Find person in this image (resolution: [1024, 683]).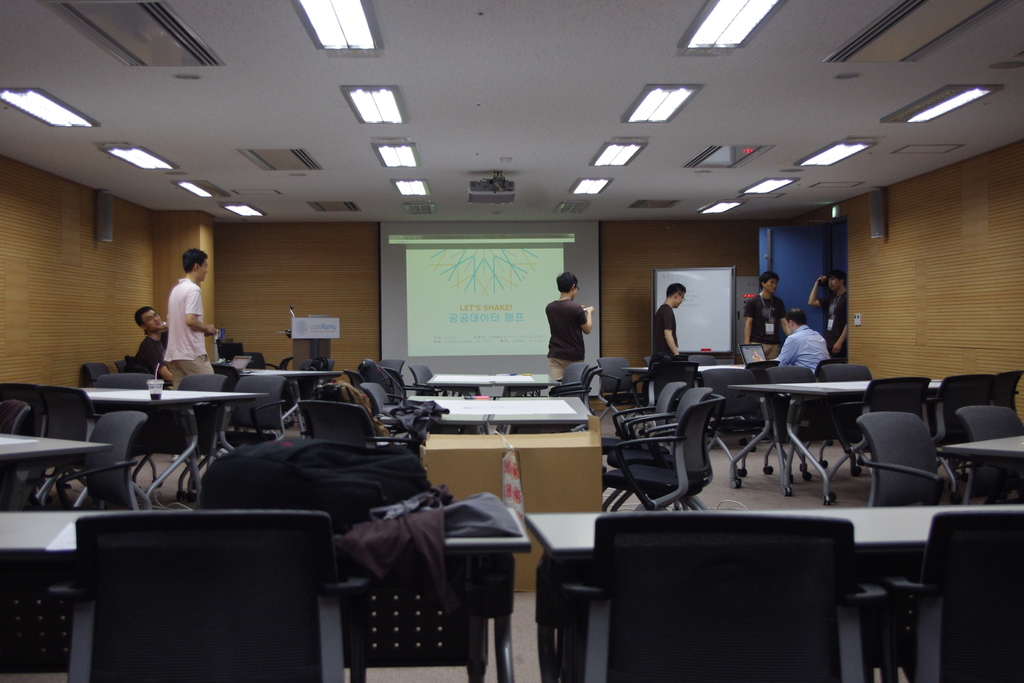
left=812, top=271, right=848, bottom=363.
